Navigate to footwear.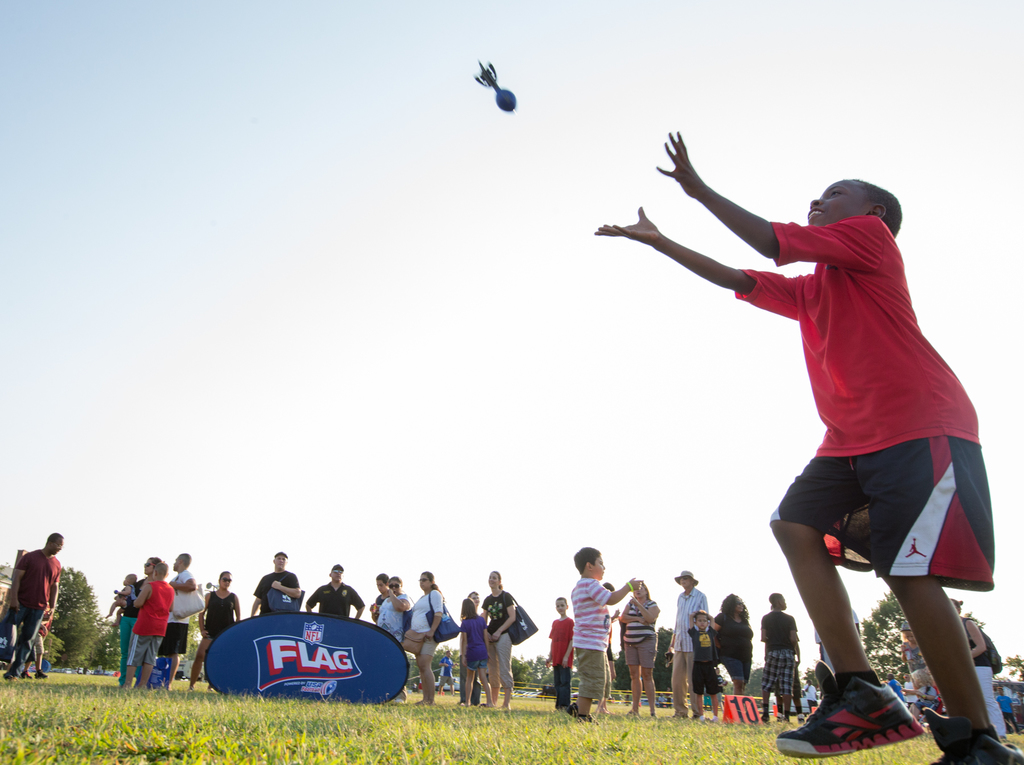
Navigation target: pyautogui.locateOnScreen(762, 716, 766, 722).
